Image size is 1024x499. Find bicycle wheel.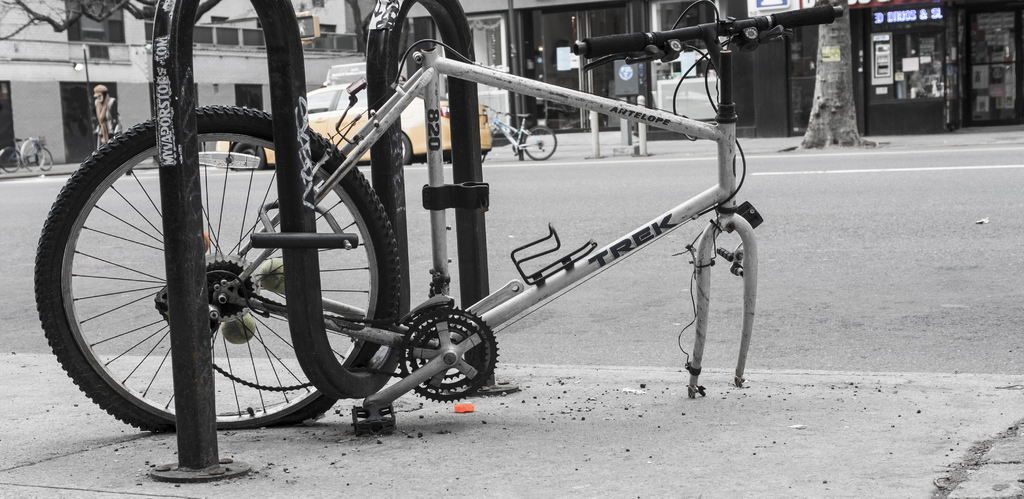
43:131:400:445.
